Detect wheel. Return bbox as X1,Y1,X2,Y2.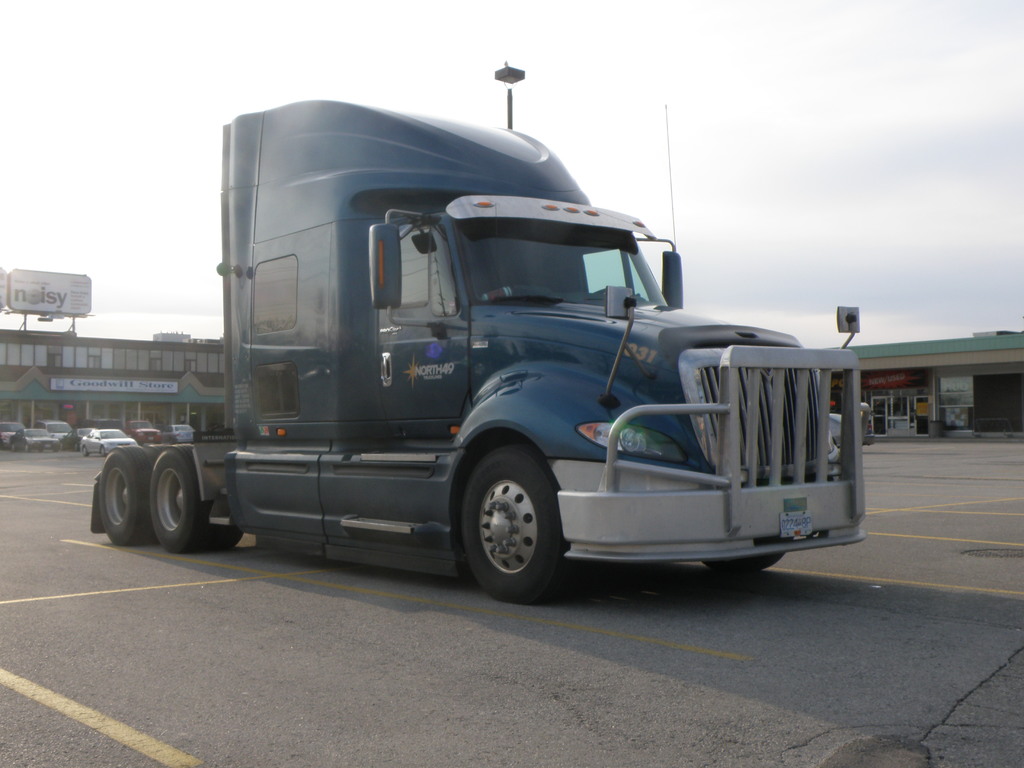
149,452,202,552.
